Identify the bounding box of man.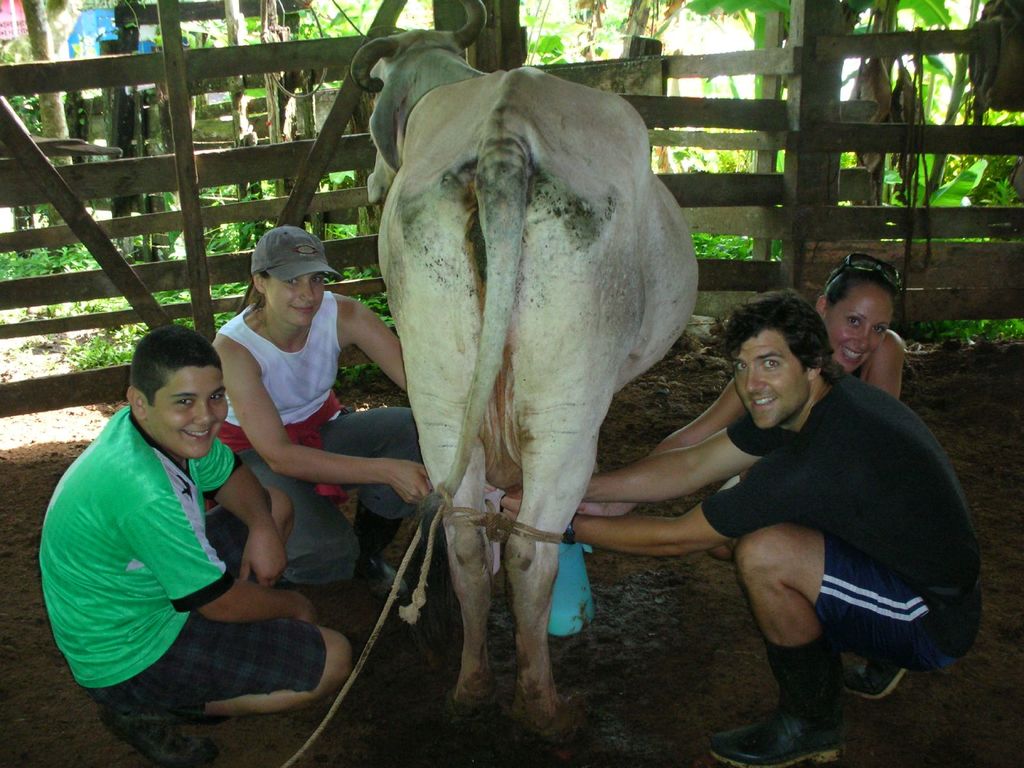
select_region(493, 291, 1000, 767).
